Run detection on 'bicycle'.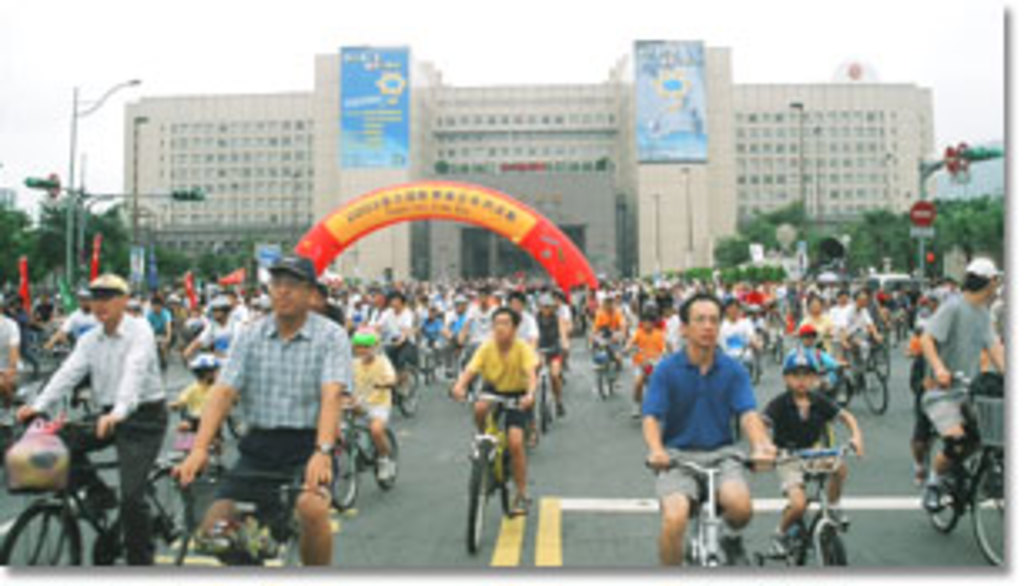
Result: rect(920, 362, 1004, 559).
